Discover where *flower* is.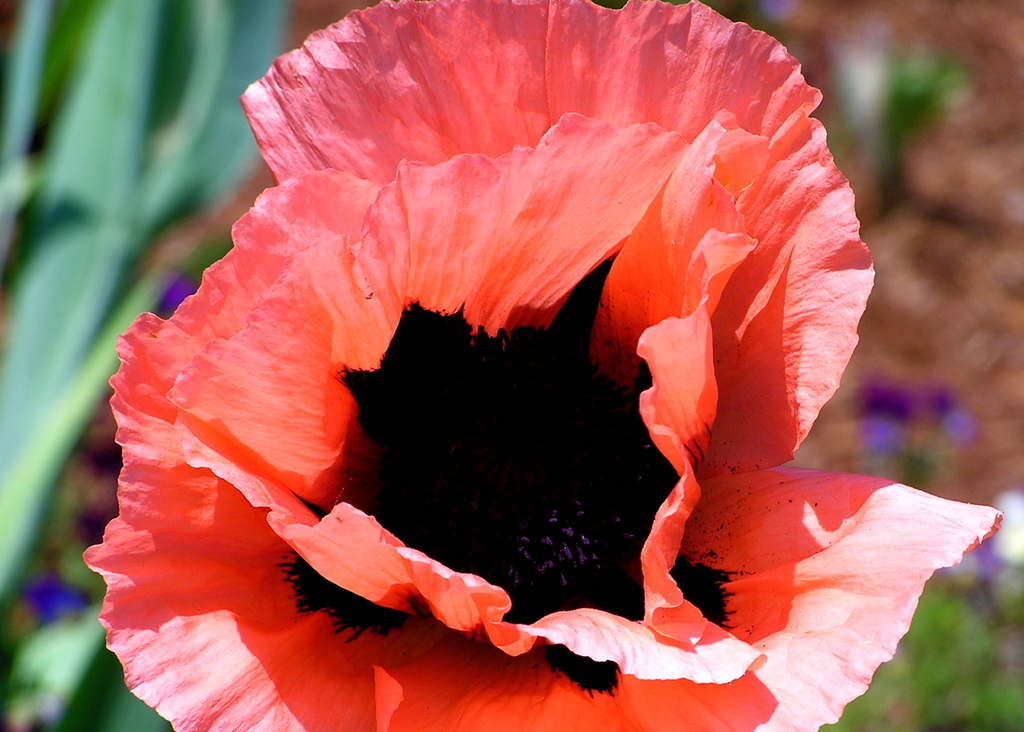
Discovered at [x1=122, y1=35, x2=855, y2=696].
